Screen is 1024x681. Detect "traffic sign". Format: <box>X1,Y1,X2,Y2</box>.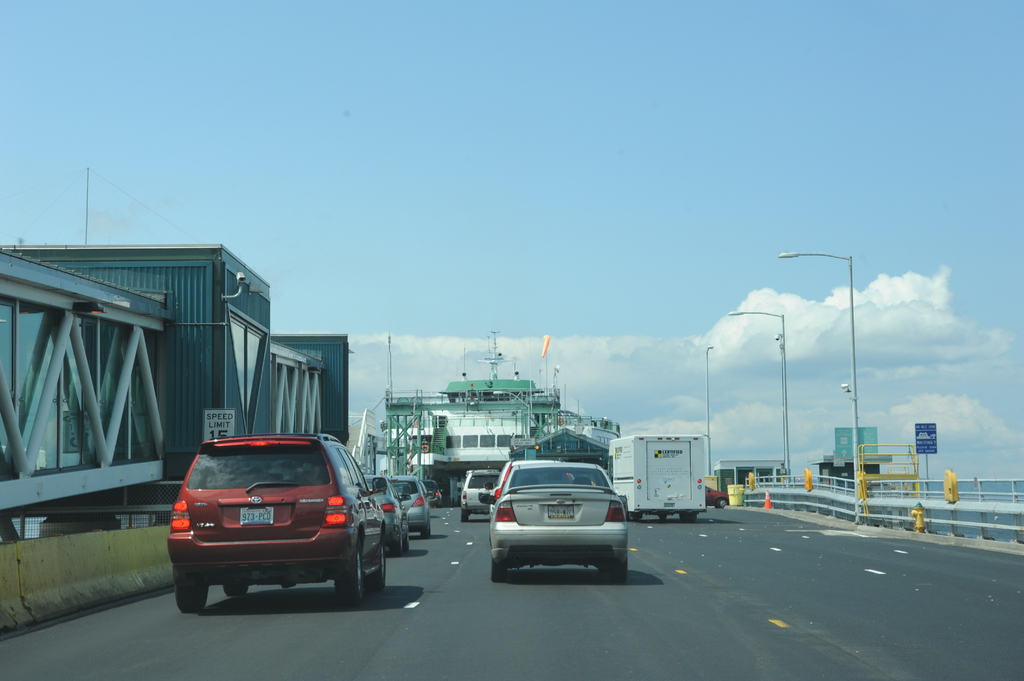
<box>915,422,934,454</box>.
